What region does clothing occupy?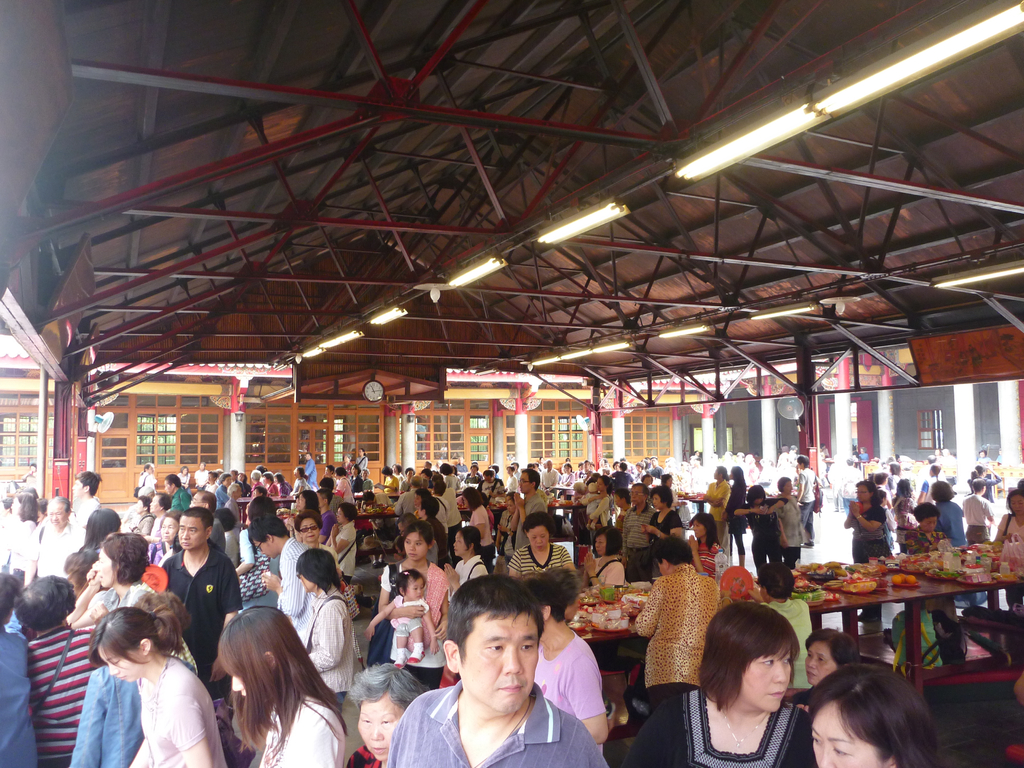
pyautogui.locateOnScreen(31, 521, 83, 583).
